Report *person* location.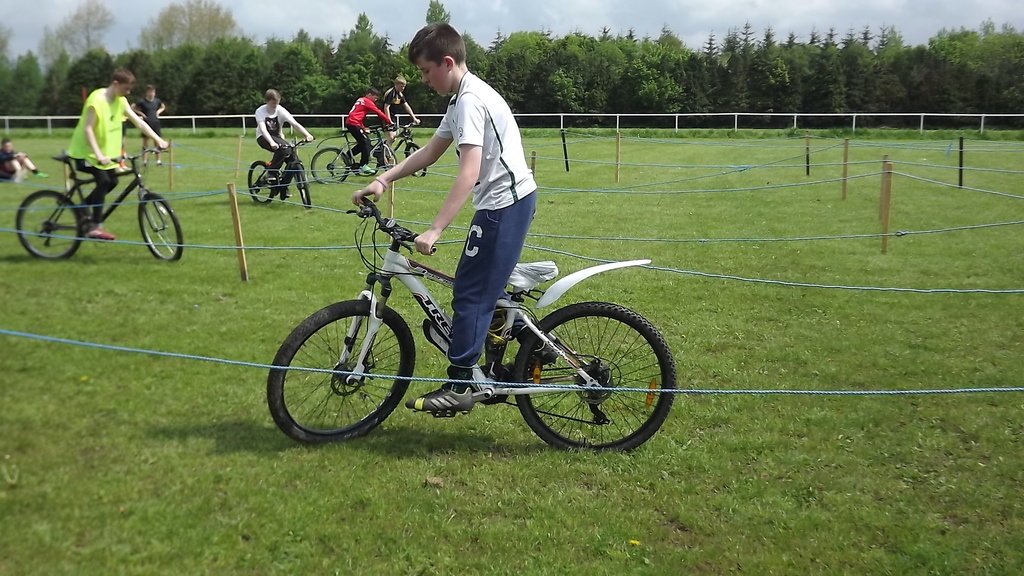
Report: l=379, t=77, r=420, b=131.
